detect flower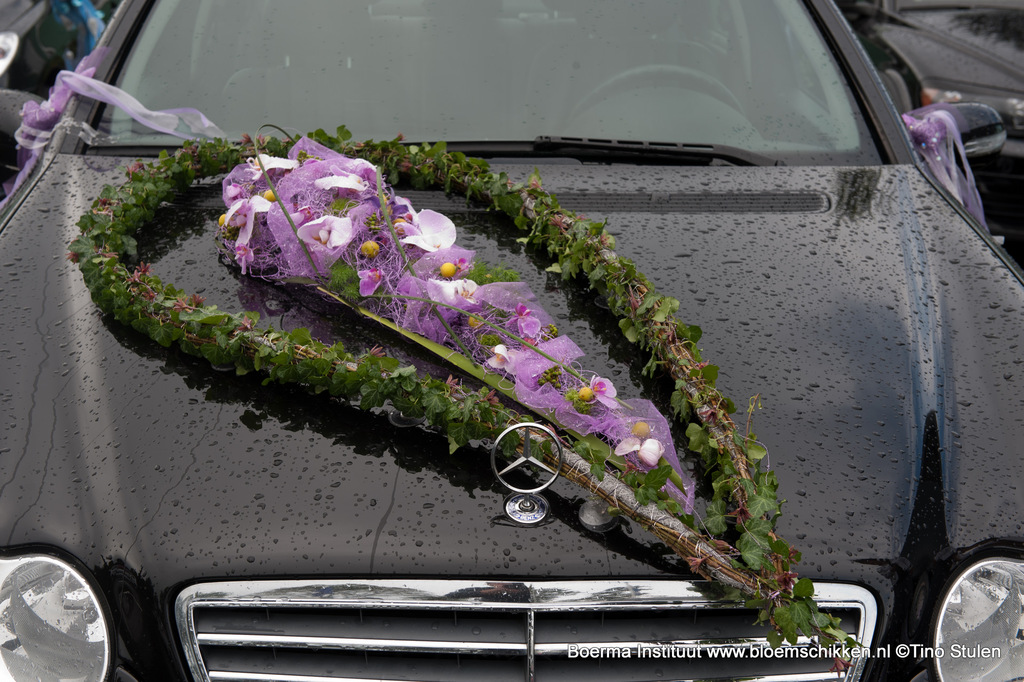
607,418,682,483
